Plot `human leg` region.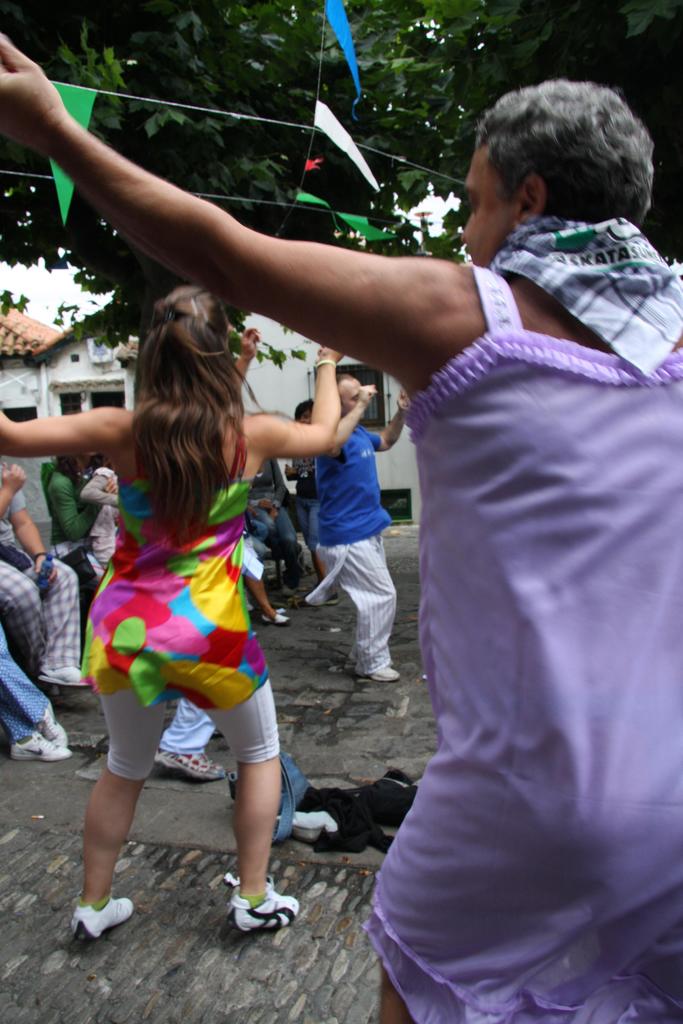
Plotted at <region>346, 518, 384, 672</region>.
